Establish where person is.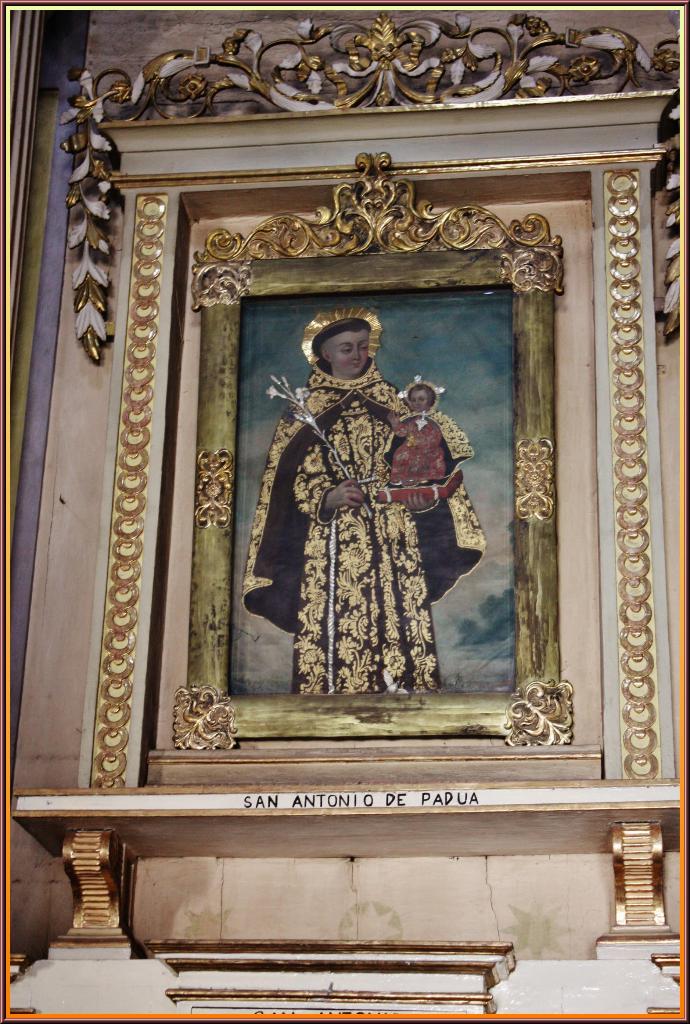
Established at box(375, 377, 458, 515).
